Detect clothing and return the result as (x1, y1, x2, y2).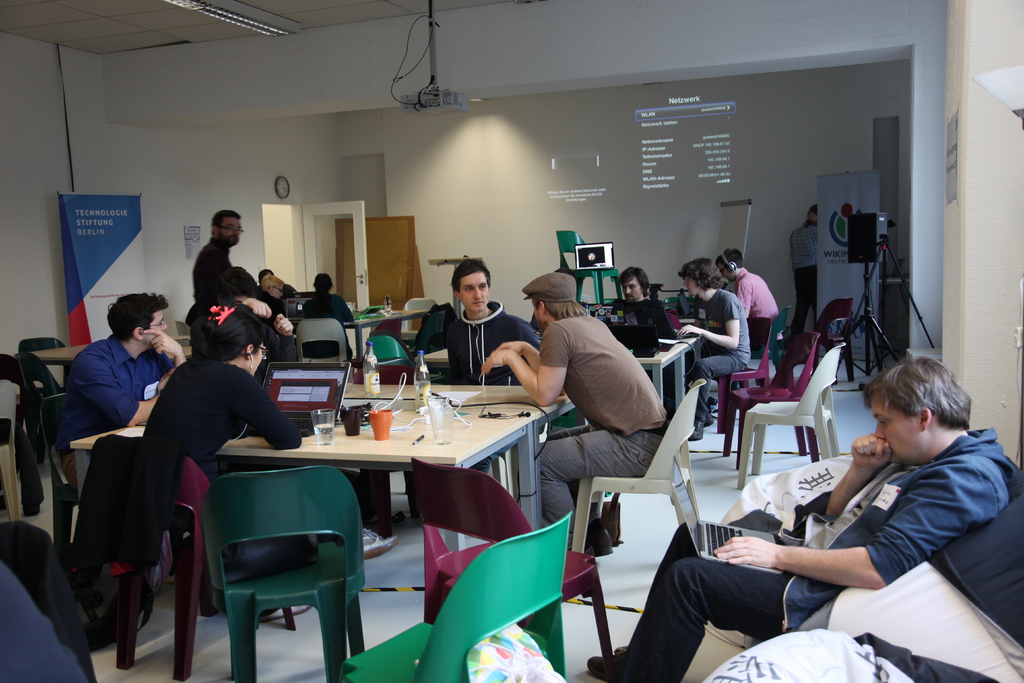
(790, 219, 821, 334).
